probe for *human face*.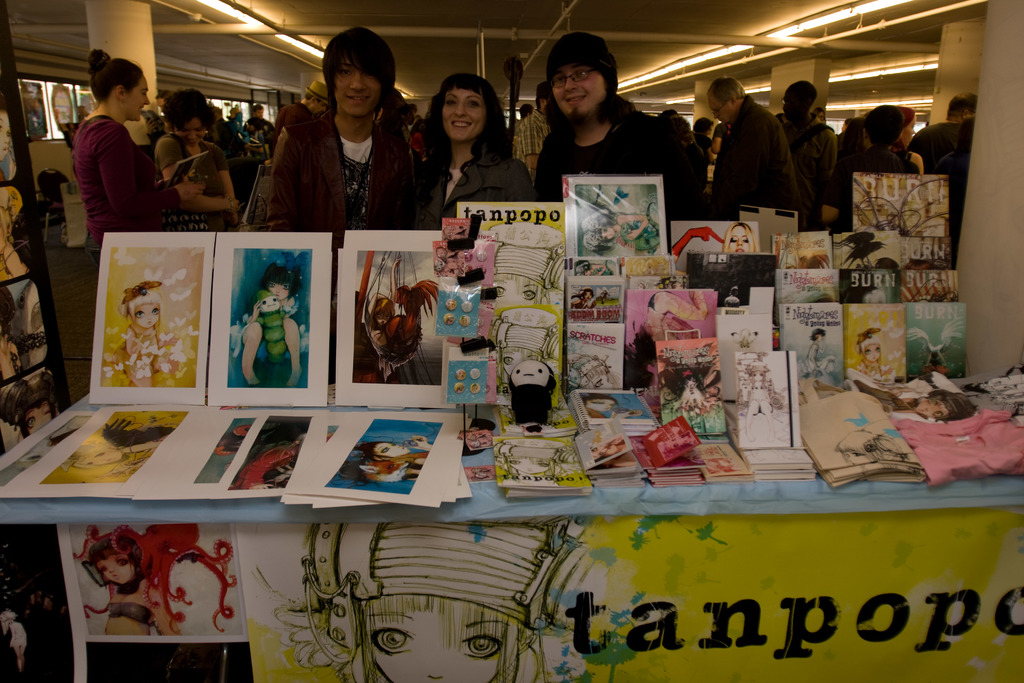
Probe result: rect(177, 119, 205, 146).
